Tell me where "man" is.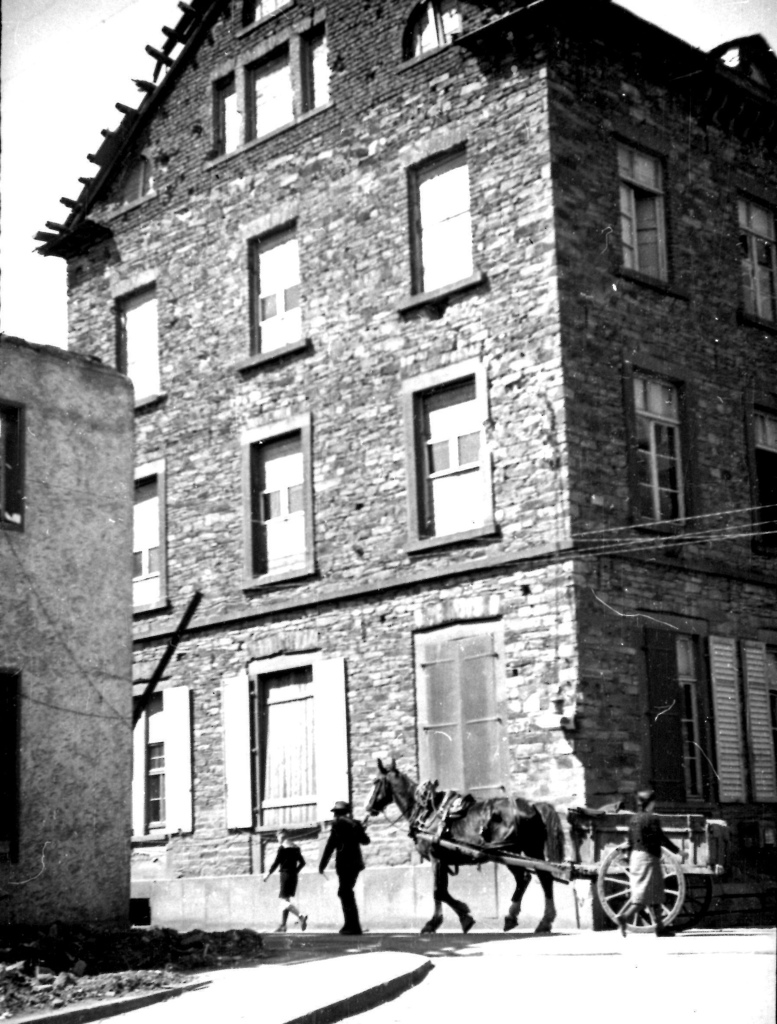
"man" is at bbox=[317, 803, 369, 932].
